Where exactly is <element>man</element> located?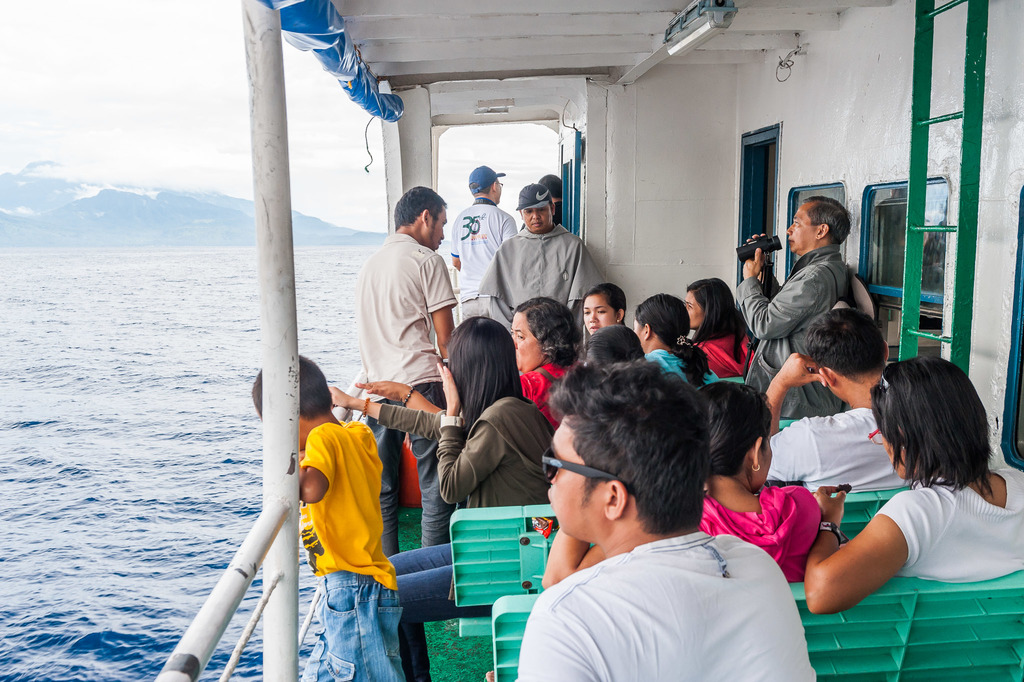
Its bounding box is bbox=(767, 305, 913, 491).
